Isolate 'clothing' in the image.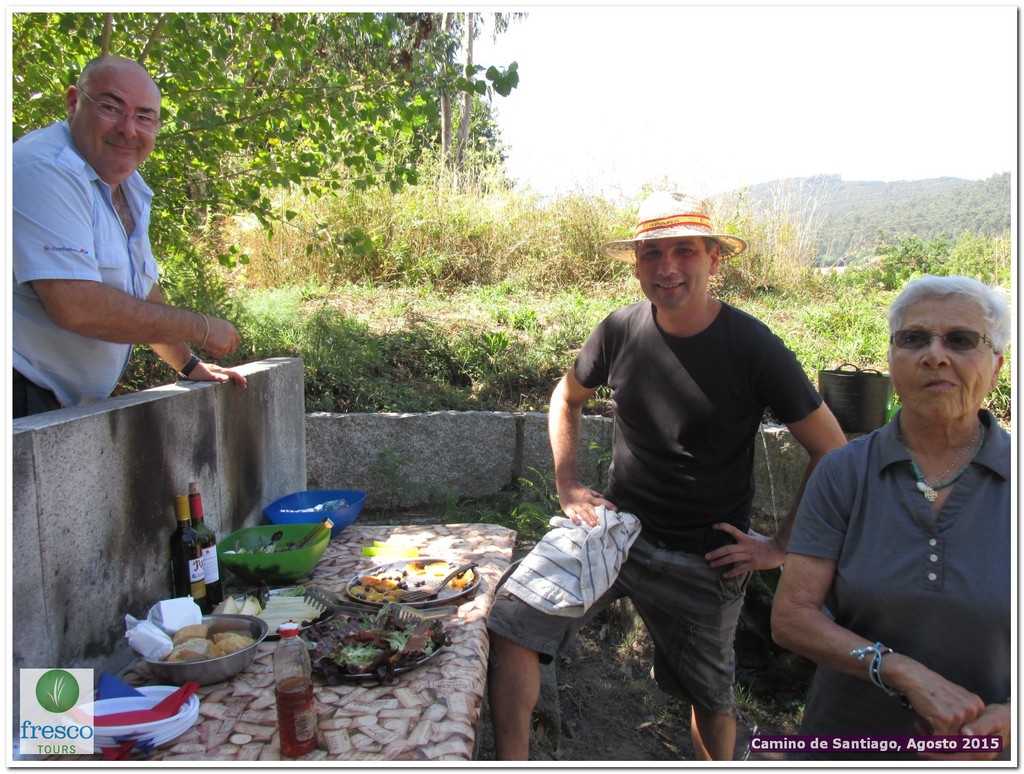
Isolated region: 481,291,826,725.
